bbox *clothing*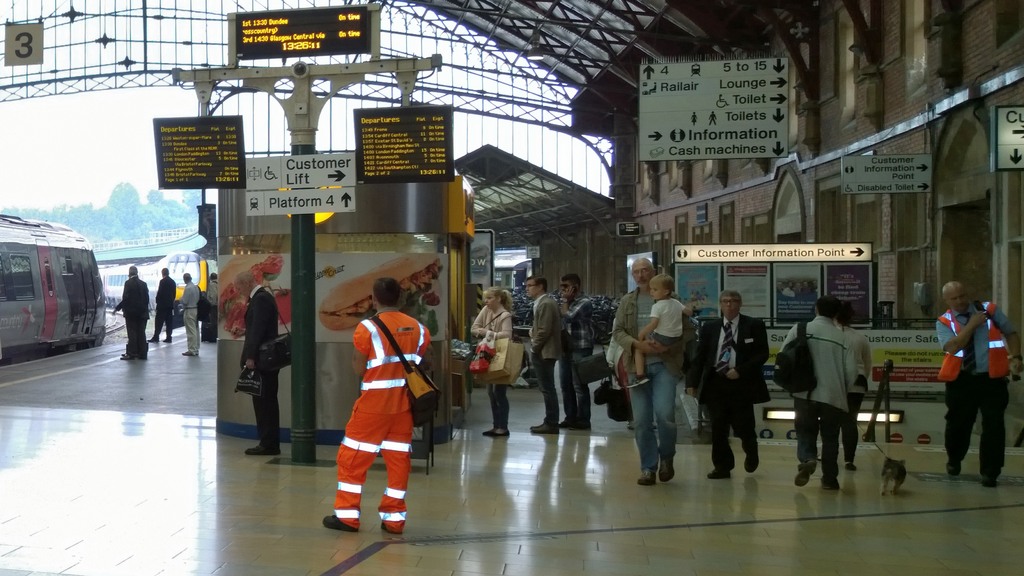
Rect(937, 293, 1022, 473)
